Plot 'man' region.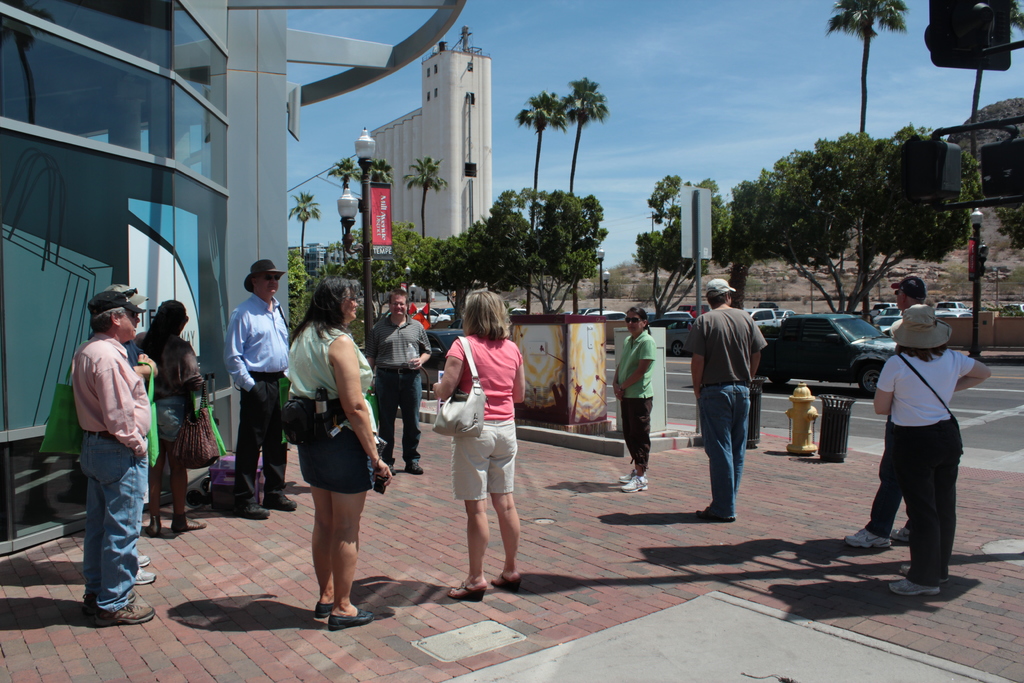
Plotted at 54, 286, 159, 630.
